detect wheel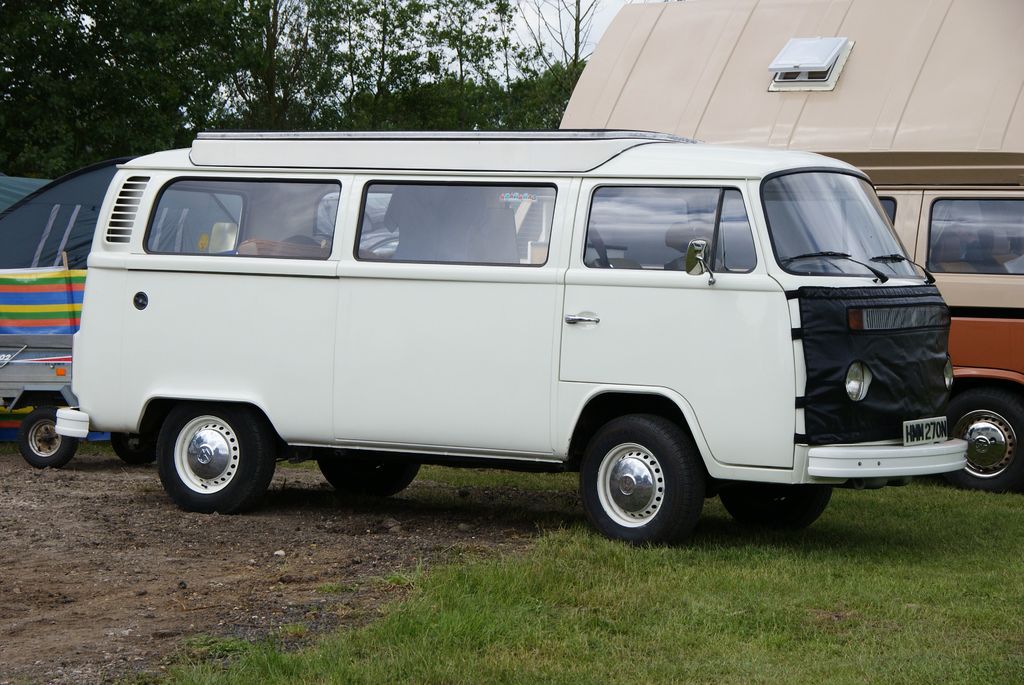
{"left": 941, "top": 387, "right": 1023, "bottom": 491}
